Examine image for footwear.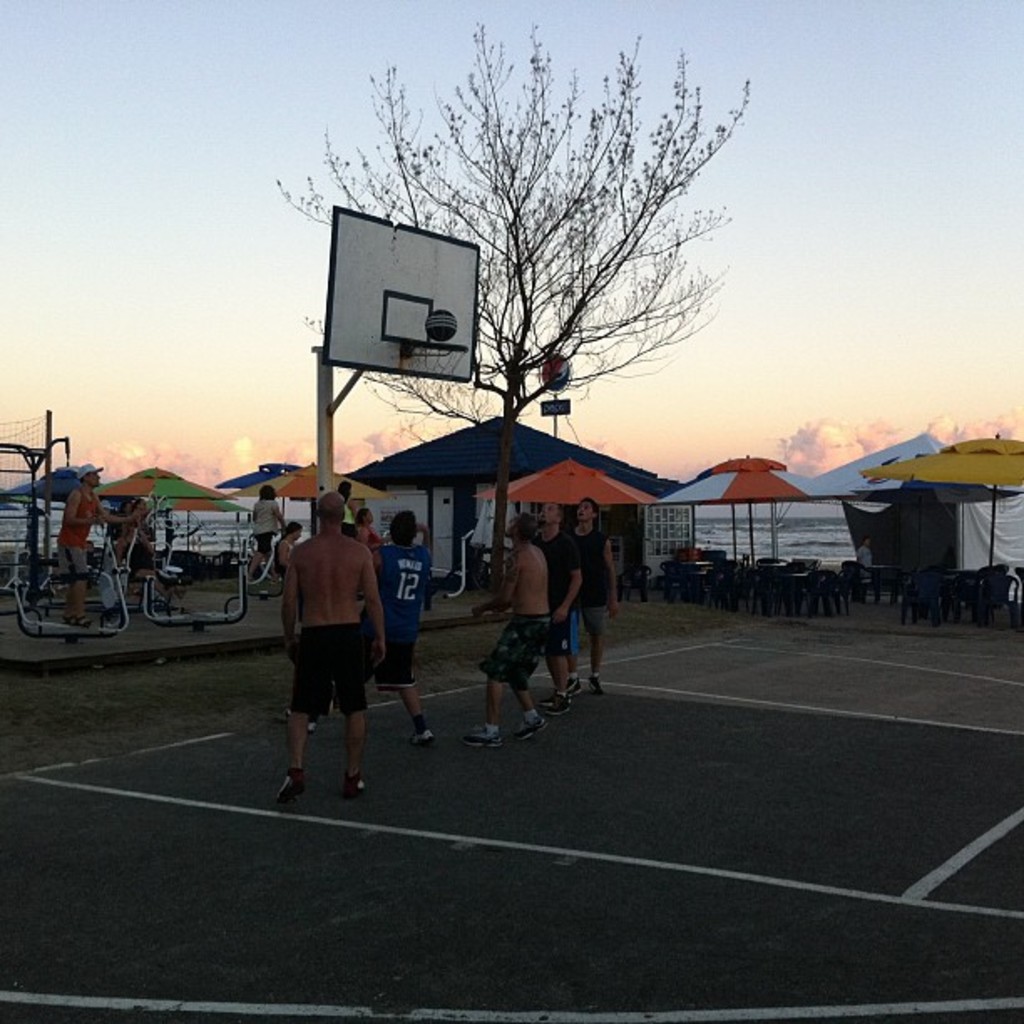
Examination result: l=412, t=724, r=435, b=743.
